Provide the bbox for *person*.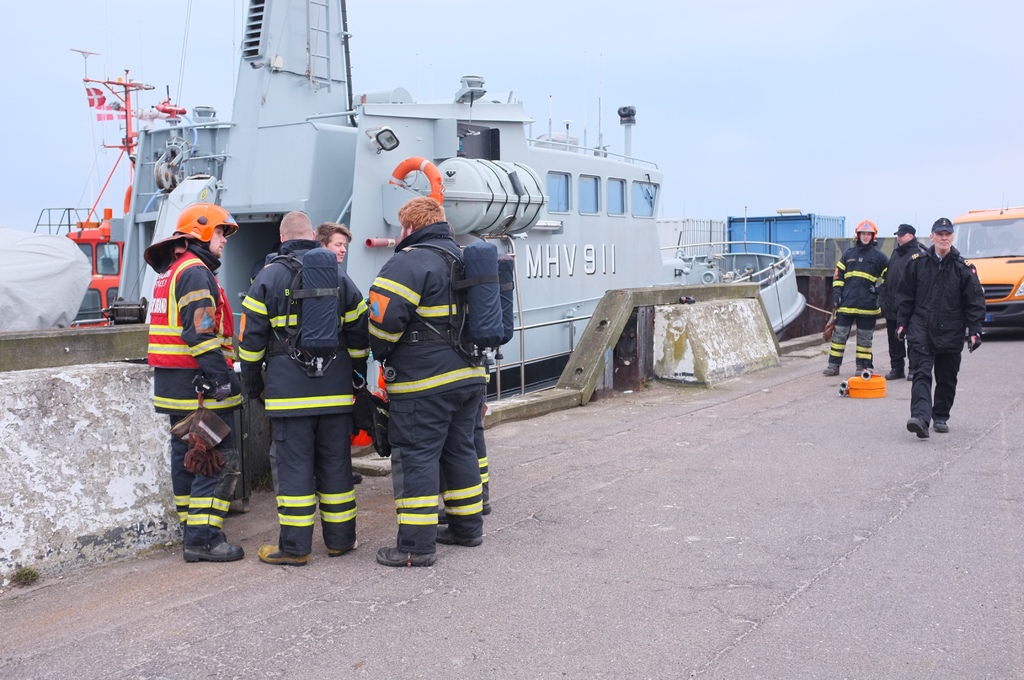
locate(241, 175, 364, 574).
